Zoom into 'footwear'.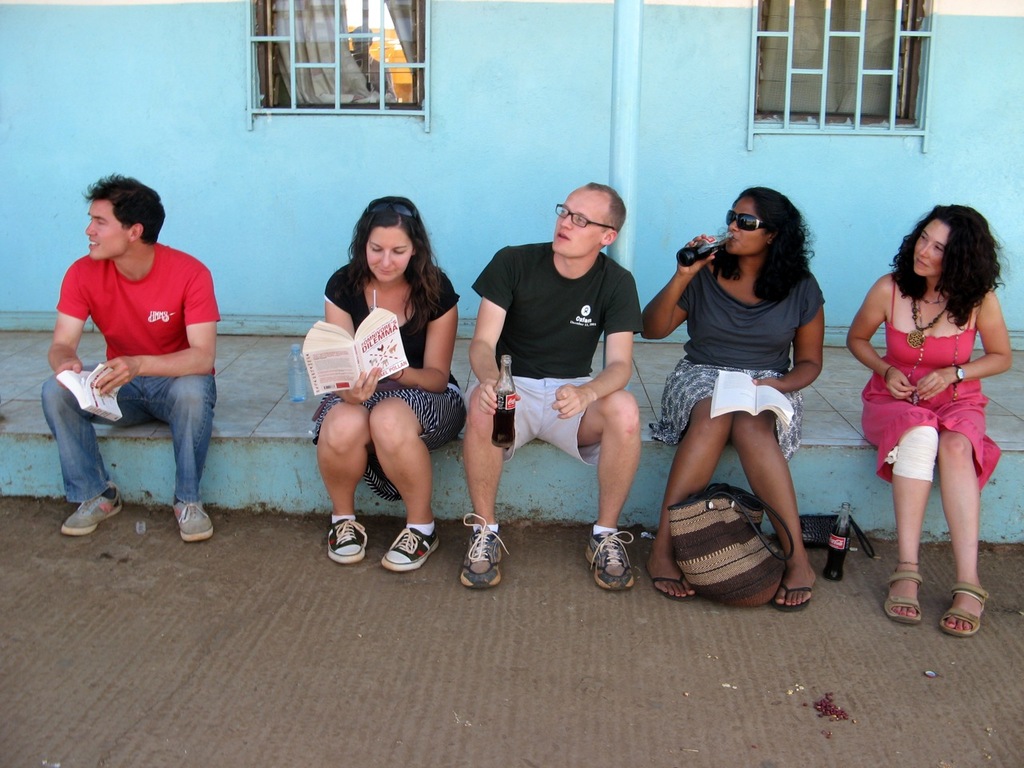
Zoom target: [left=174, top=500, right=218, bottom=542].
